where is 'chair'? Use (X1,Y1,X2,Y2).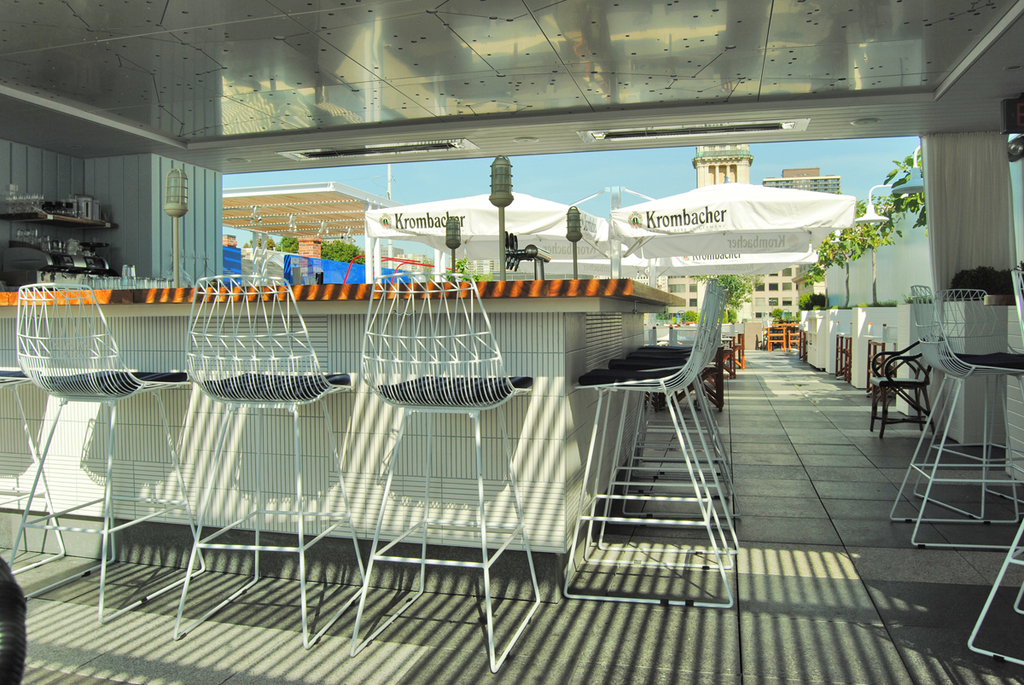
(869,329,944,438).
